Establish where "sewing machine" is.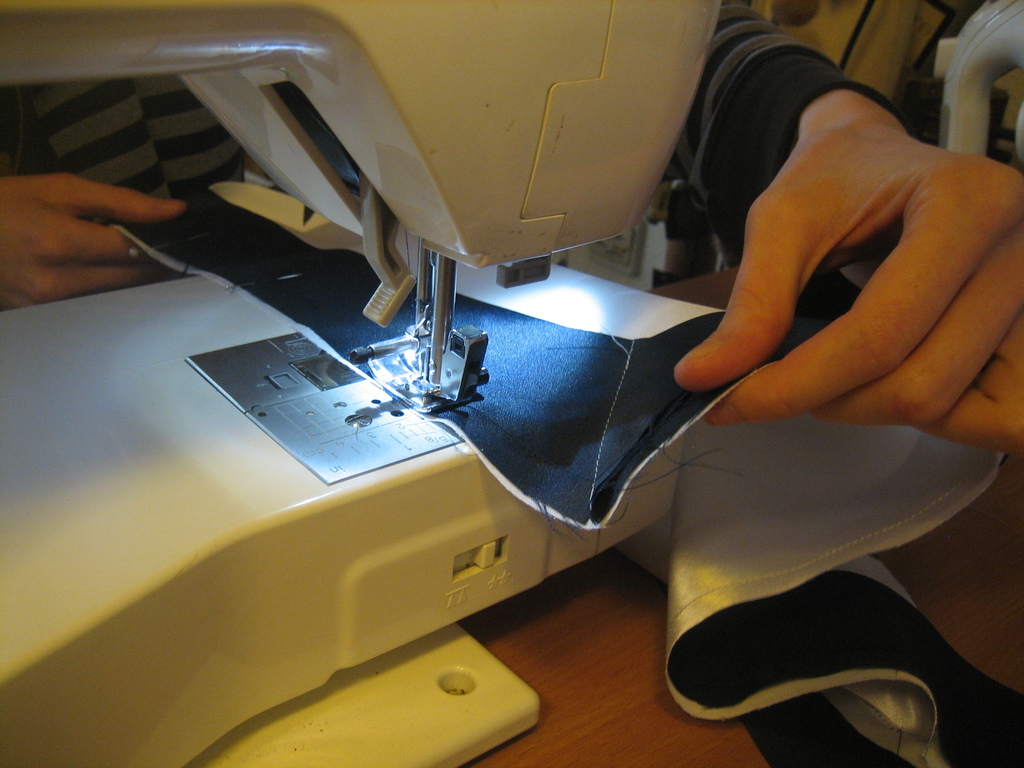
Established at detection(1, 0, 1023, 767).
